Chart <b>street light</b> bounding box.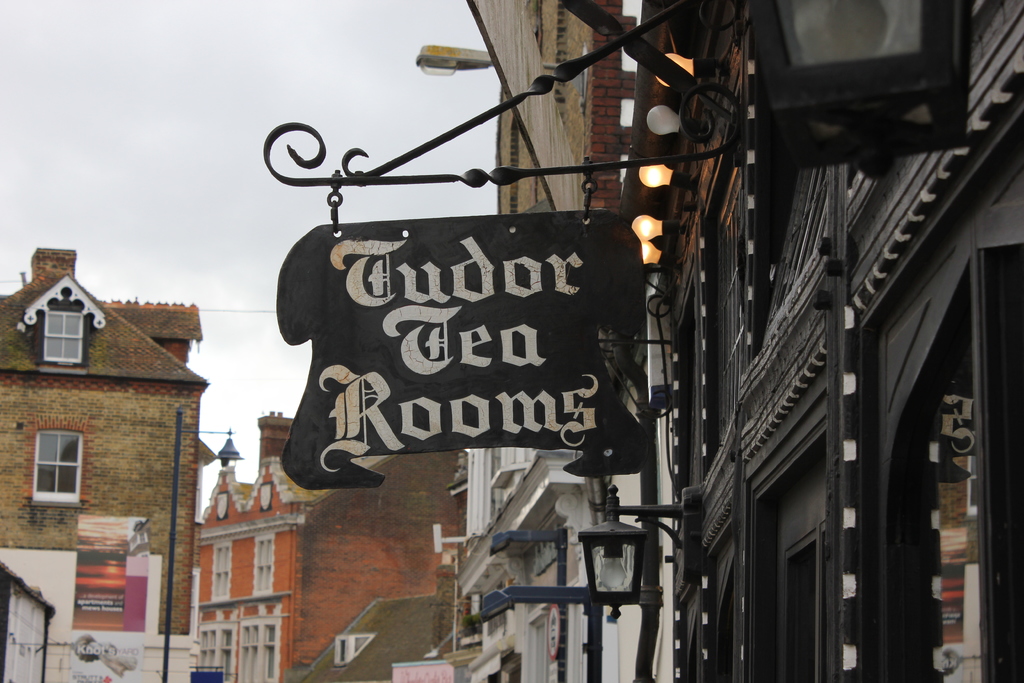
Charted: locate(153, 397, 248, 682).
